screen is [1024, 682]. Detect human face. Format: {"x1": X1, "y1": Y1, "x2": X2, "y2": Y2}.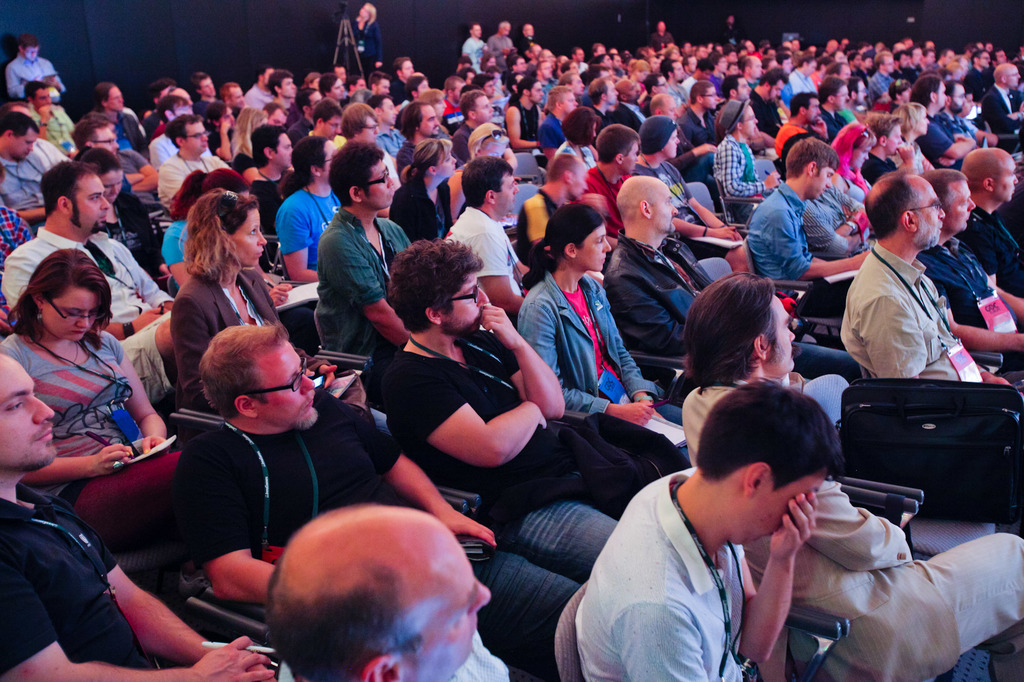
{"x1": 436, "y1": 150, "x2": 453, "y2": 177}.
